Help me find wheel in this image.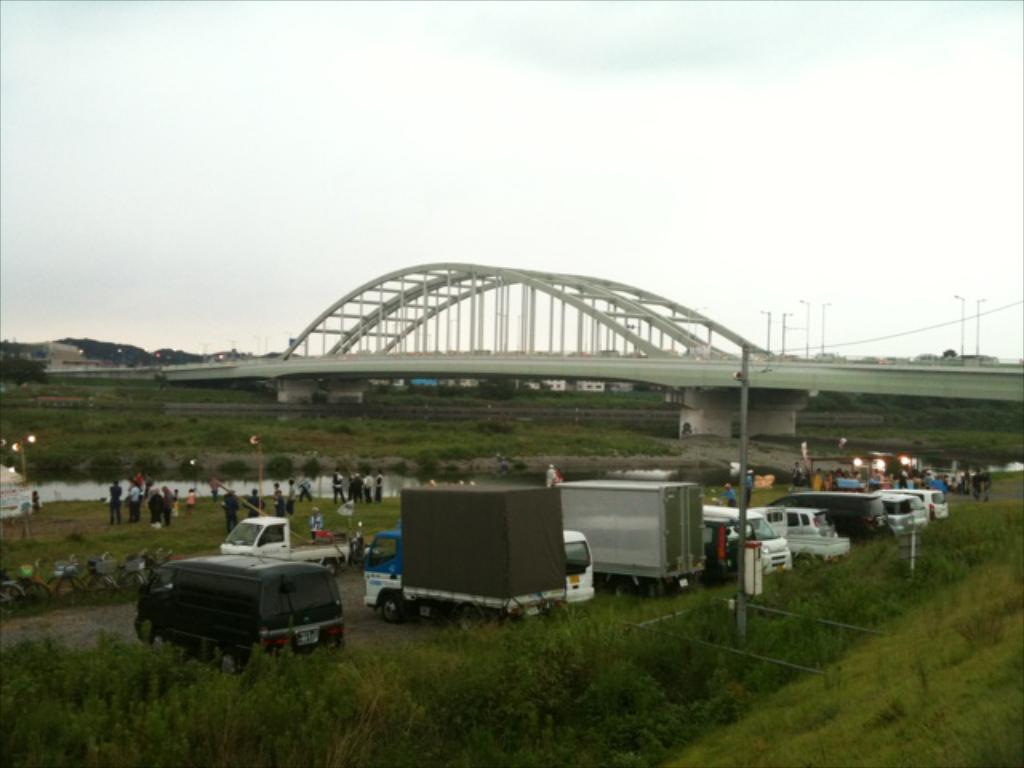
Found it: 379, 590, 405, 622.
